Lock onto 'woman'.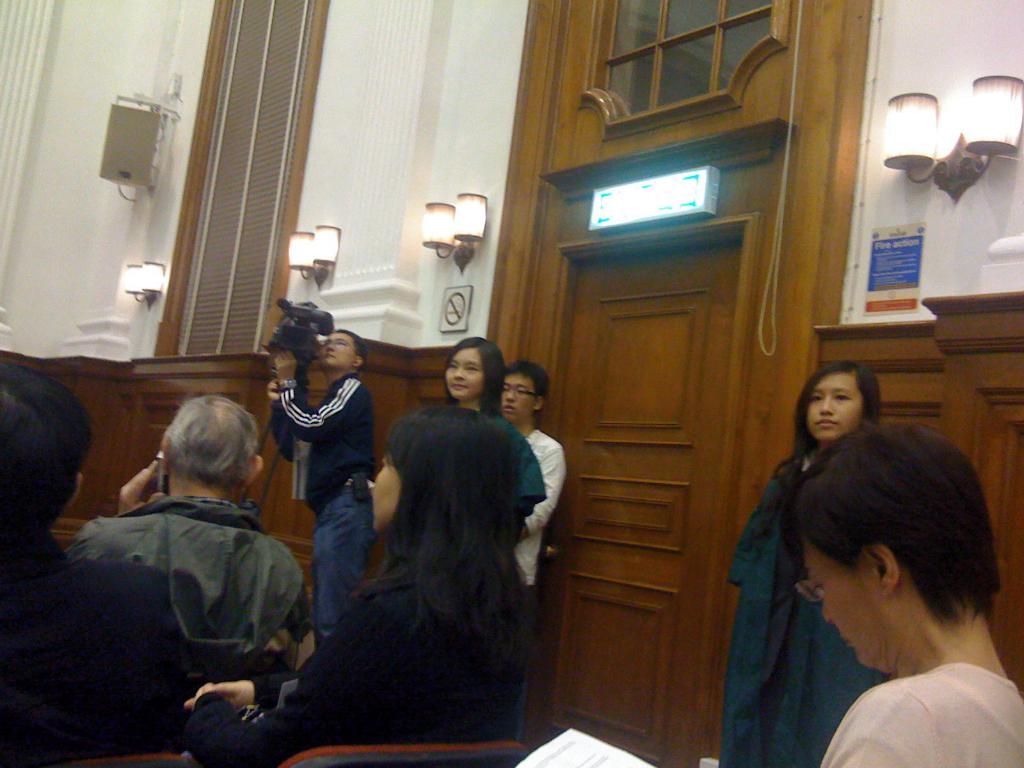
Locked: Rect(180, 406, 536, 767).
